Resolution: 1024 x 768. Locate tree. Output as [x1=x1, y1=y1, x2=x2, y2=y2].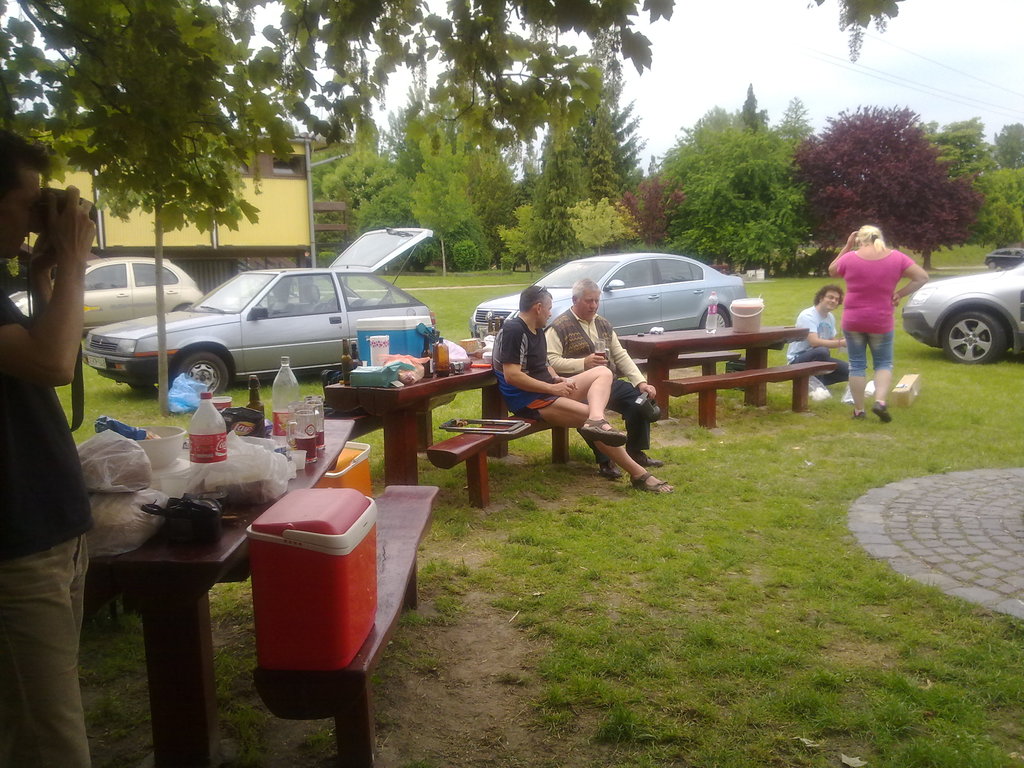
[x1=525, y1=35, x2=641, y2=280].
